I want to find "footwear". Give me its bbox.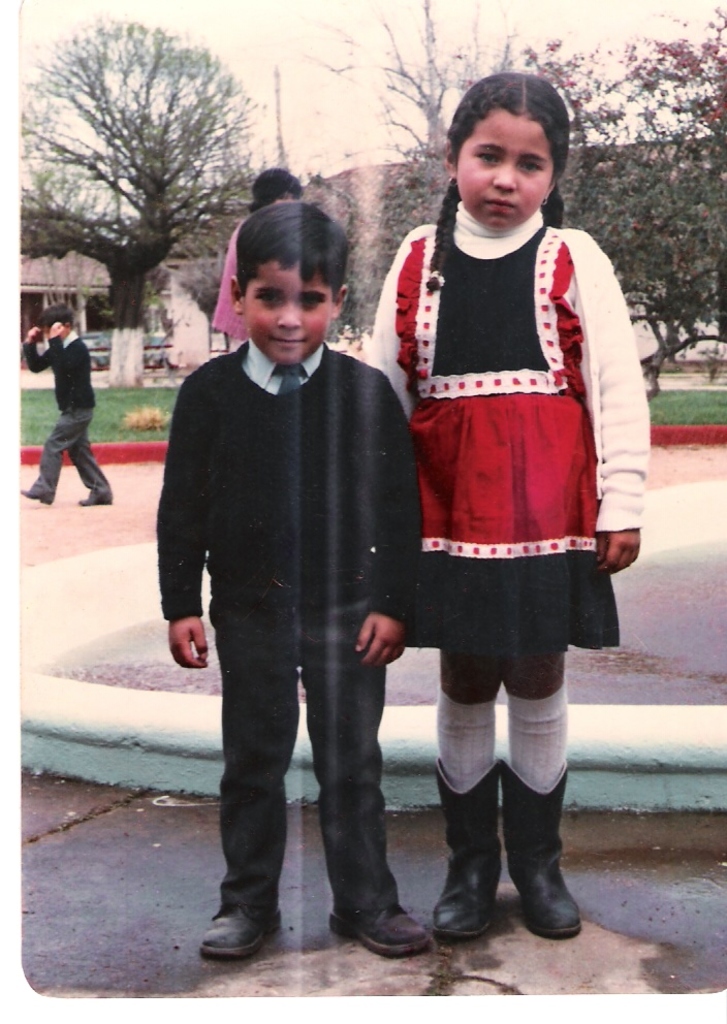
crop(500, 760, 583, 942).
